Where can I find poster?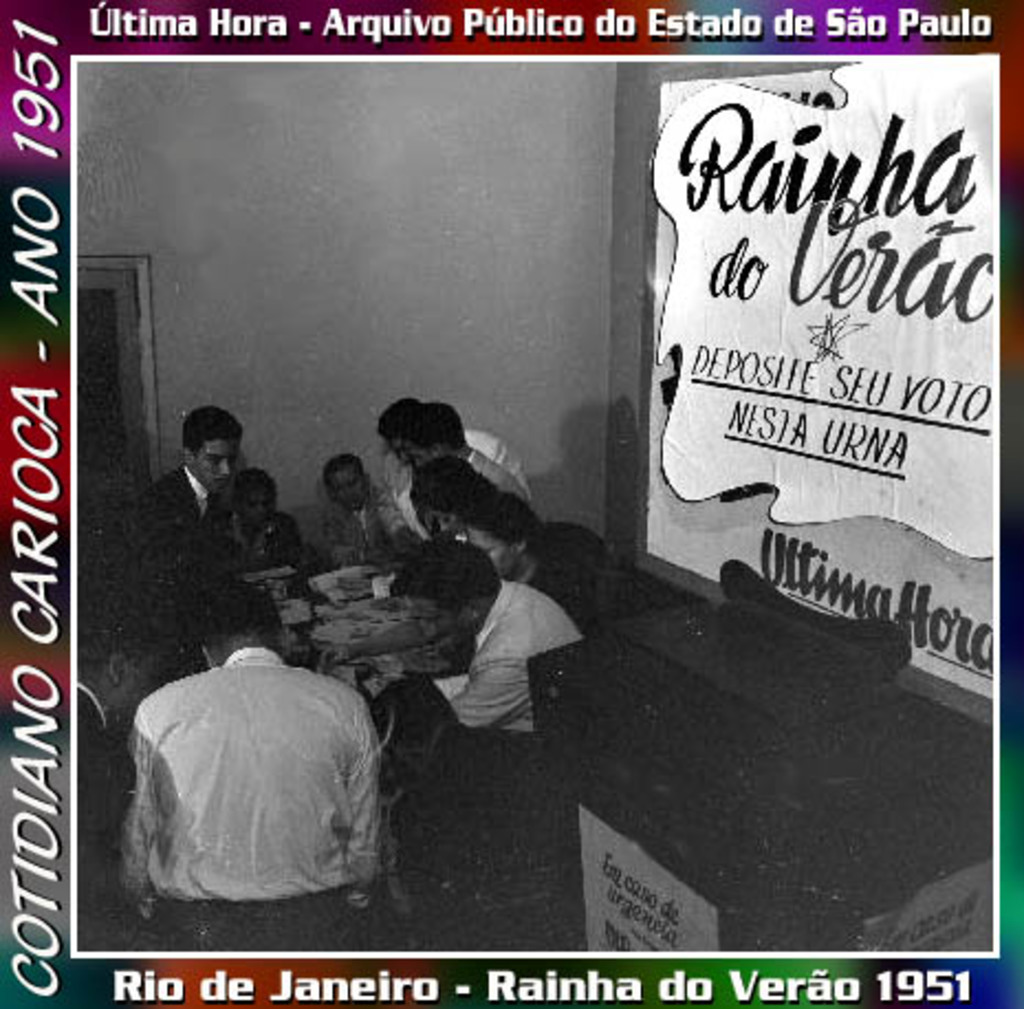
You can find it at bbox=[652, 59, 995, 557].
